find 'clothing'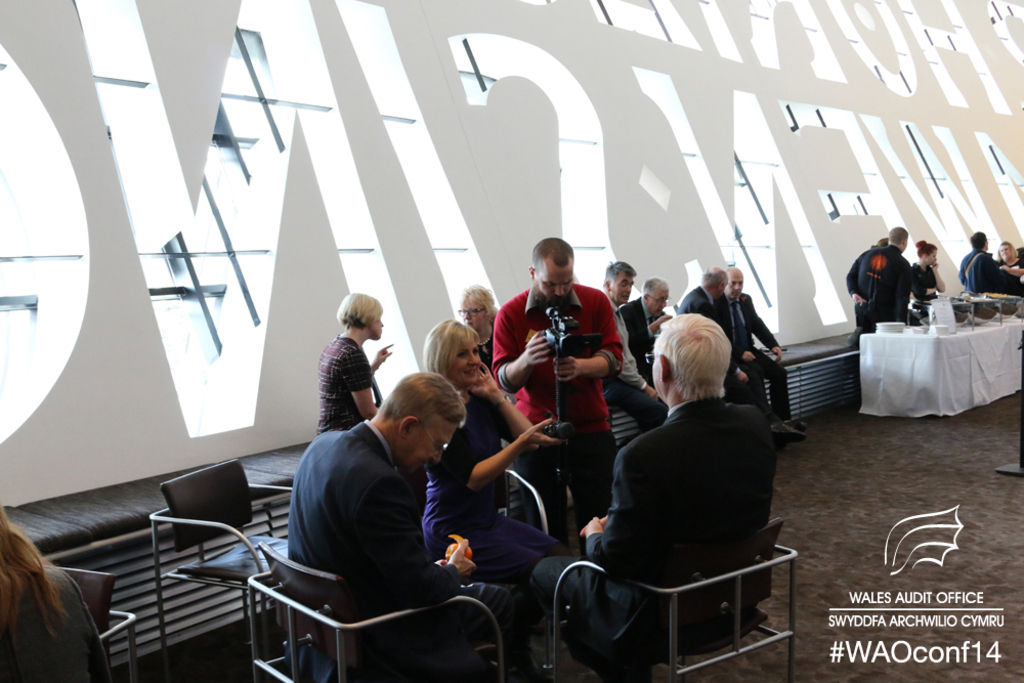
bbox(677, 278, 759, 412)
